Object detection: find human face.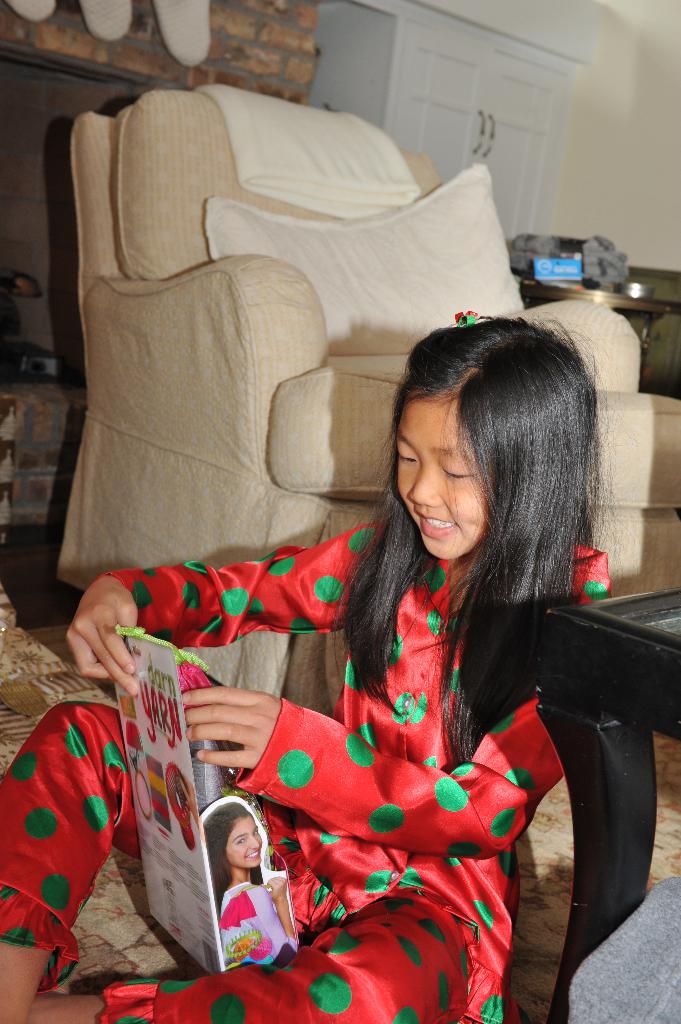
select_region(226, 817, 261, 870).
